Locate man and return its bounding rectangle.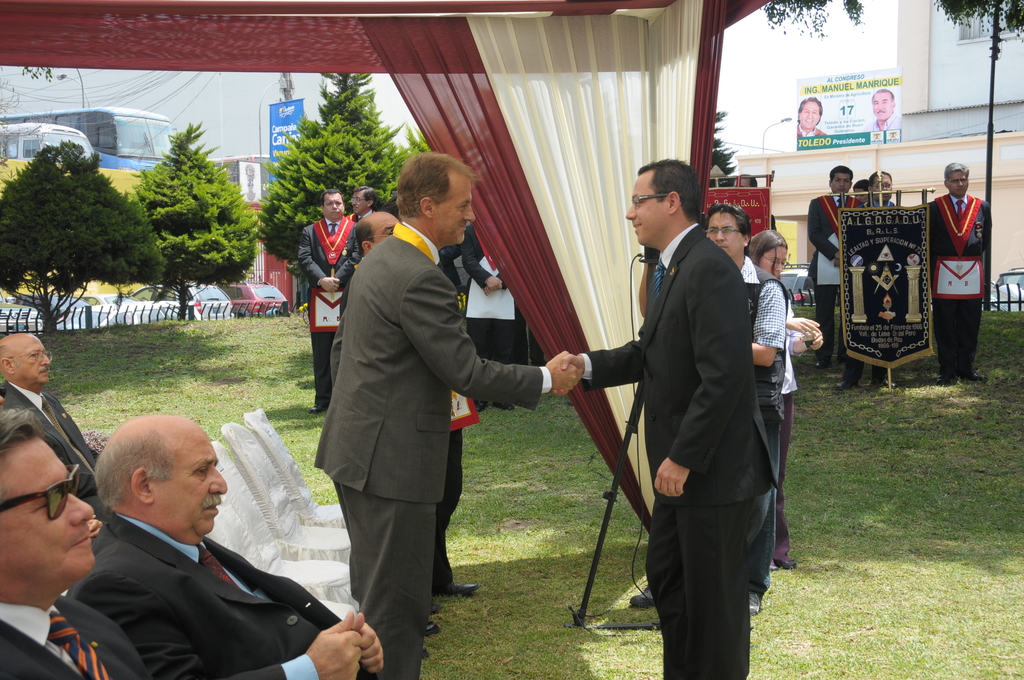
[0,334,99,505].
